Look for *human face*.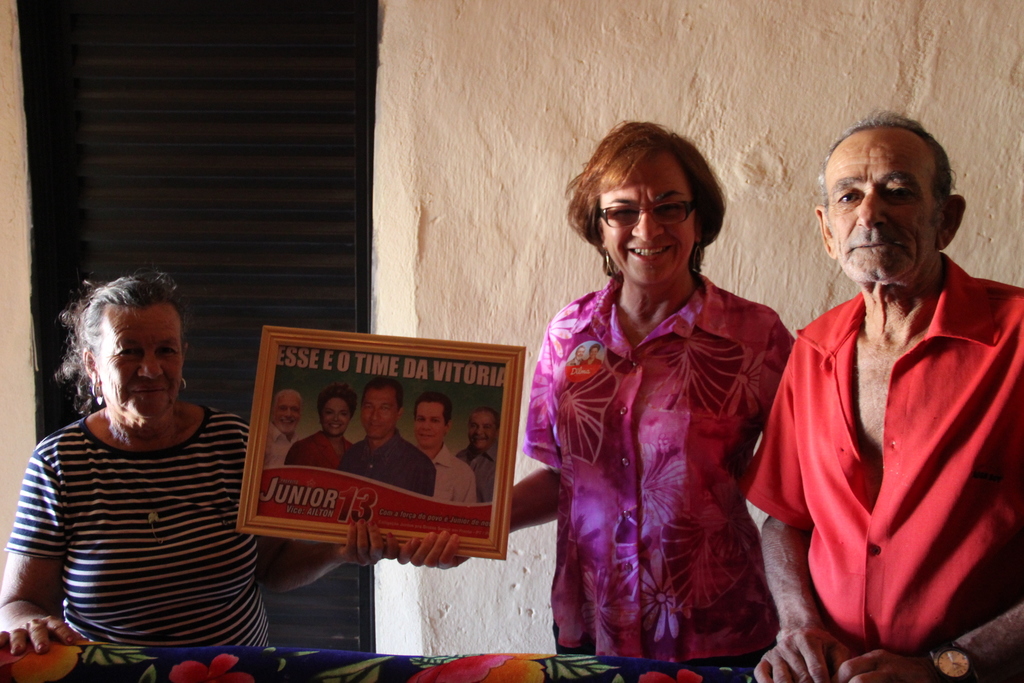
Found: pyautogui.locateOnScreen(821, 128, 942, 287).
